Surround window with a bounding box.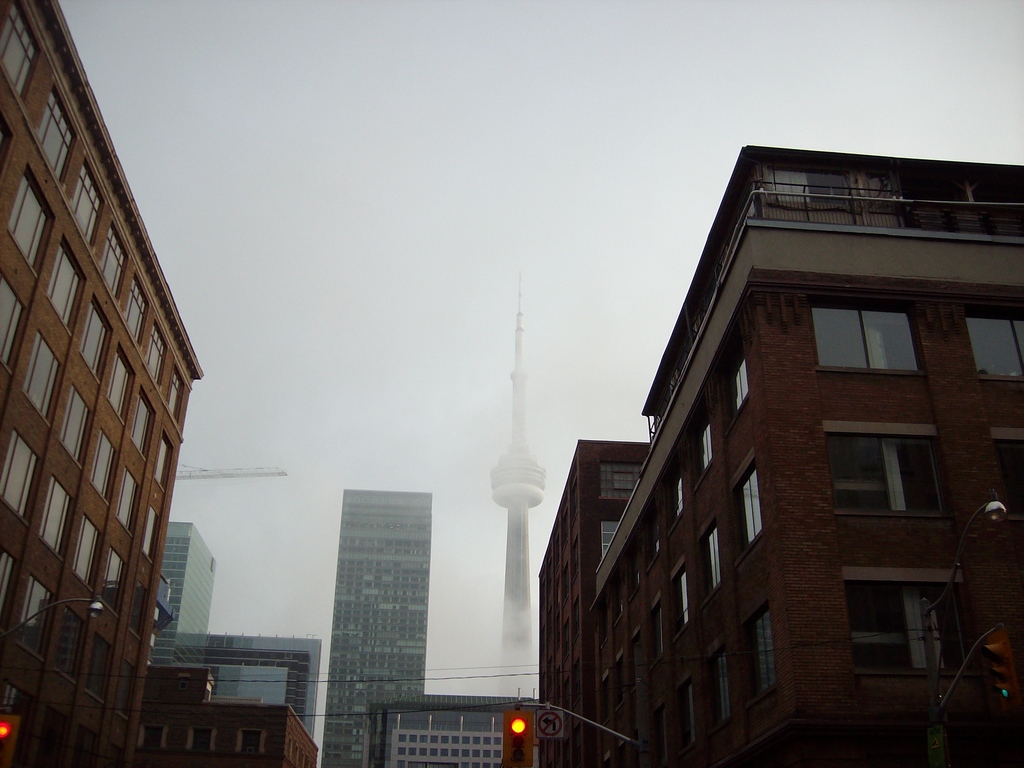
x1=133, y1=393, x2=153, y2=459.
